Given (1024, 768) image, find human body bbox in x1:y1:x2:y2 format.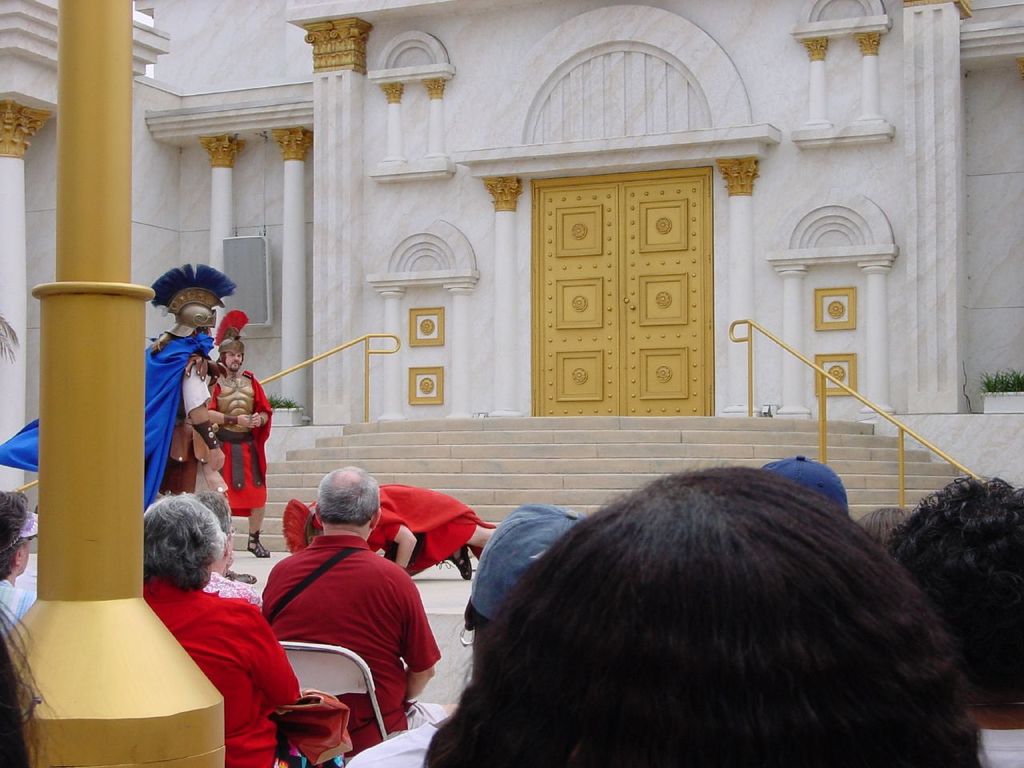
284:487:496:578.
